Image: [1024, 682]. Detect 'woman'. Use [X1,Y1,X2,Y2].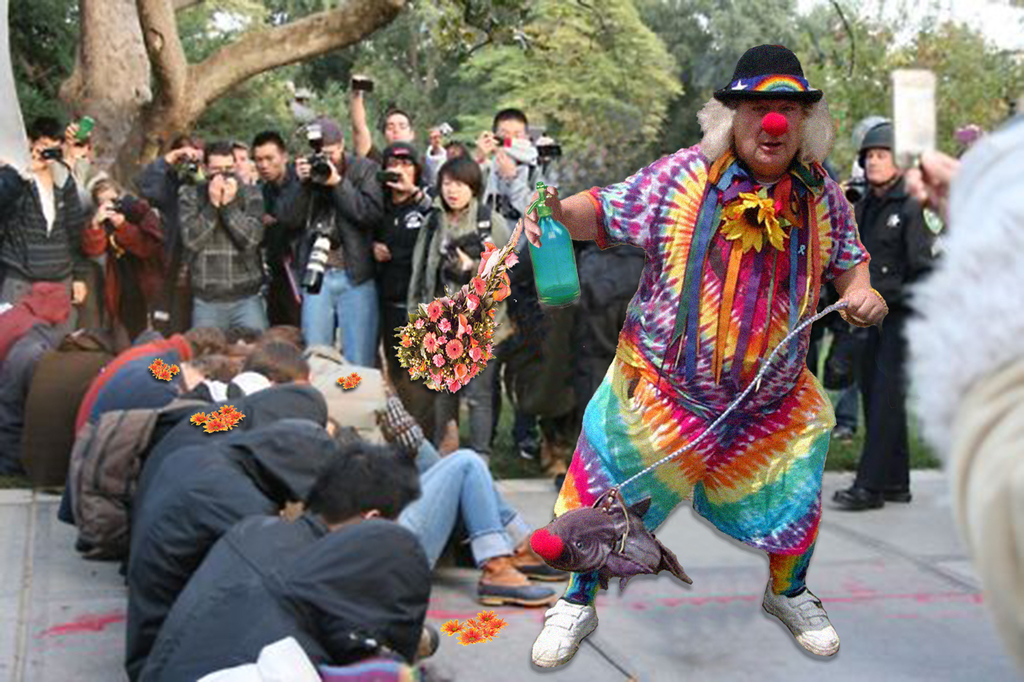
[373,138,438,372].
